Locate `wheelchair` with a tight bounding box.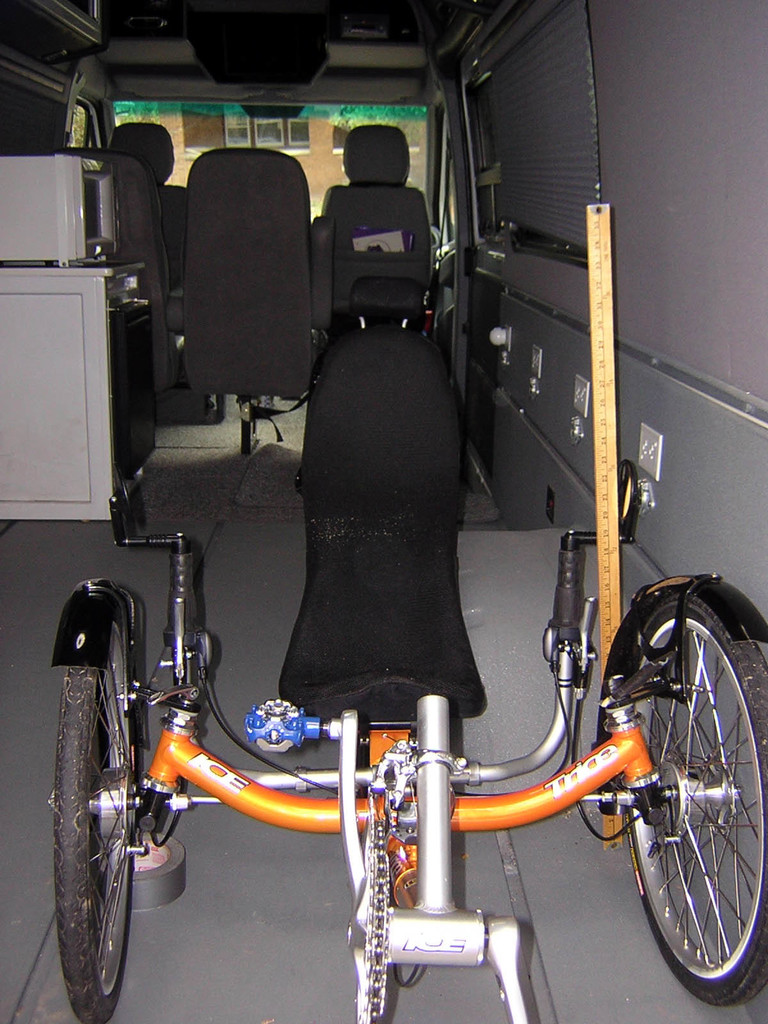
[47, 276, 767, 1023].
